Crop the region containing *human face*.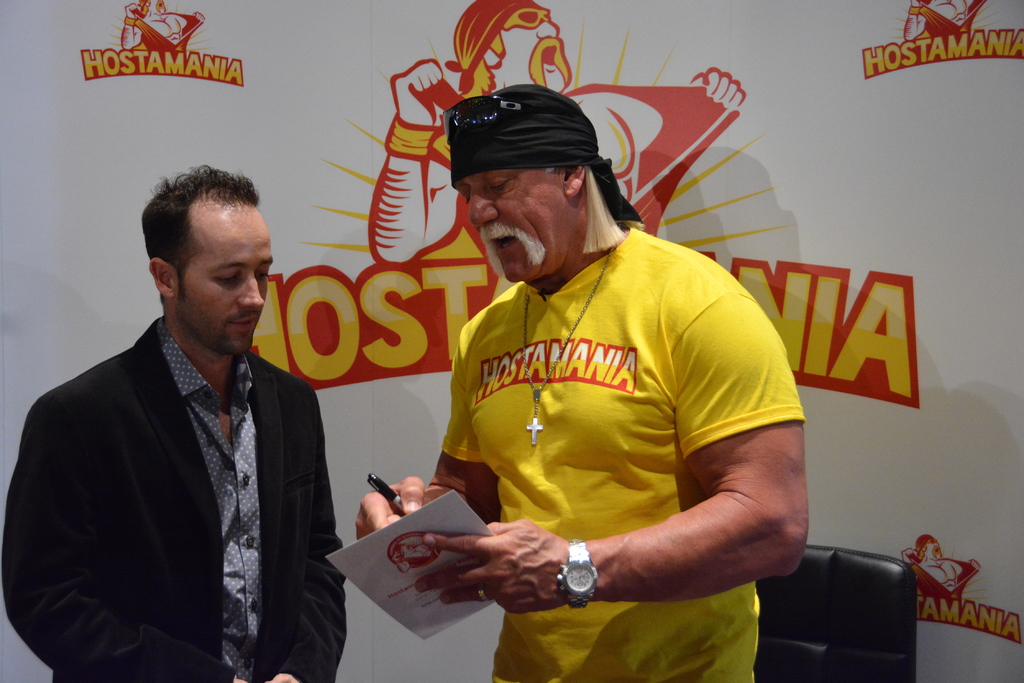
Crop region: region(496, 3, 570, 89).
